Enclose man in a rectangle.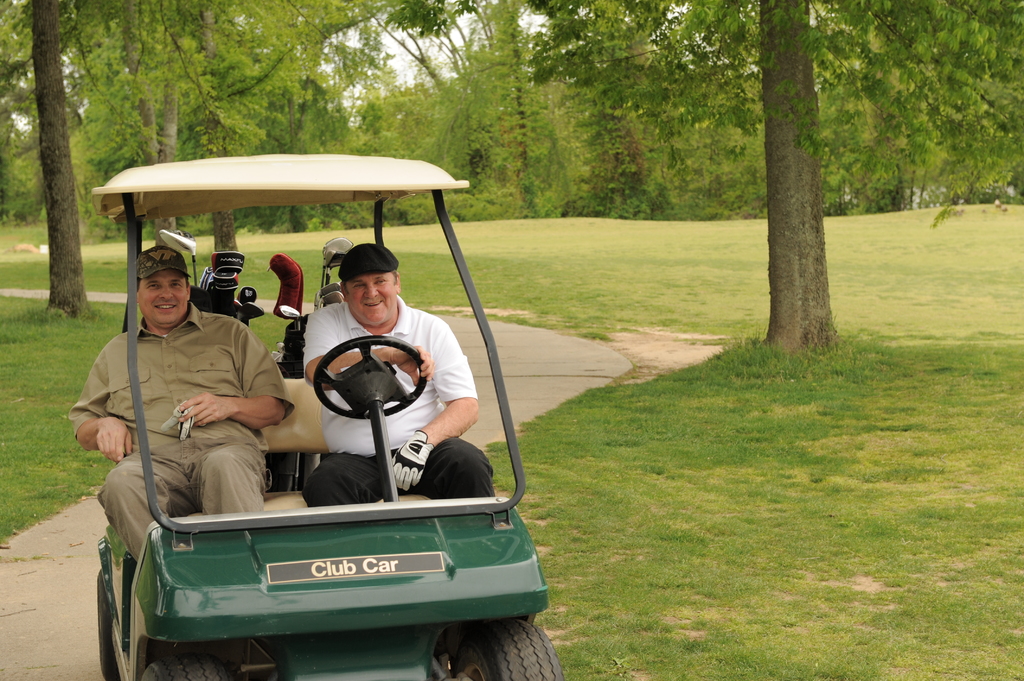
{"x1": 111, "y1": 283, "x2": 301, "y2": 545}.
